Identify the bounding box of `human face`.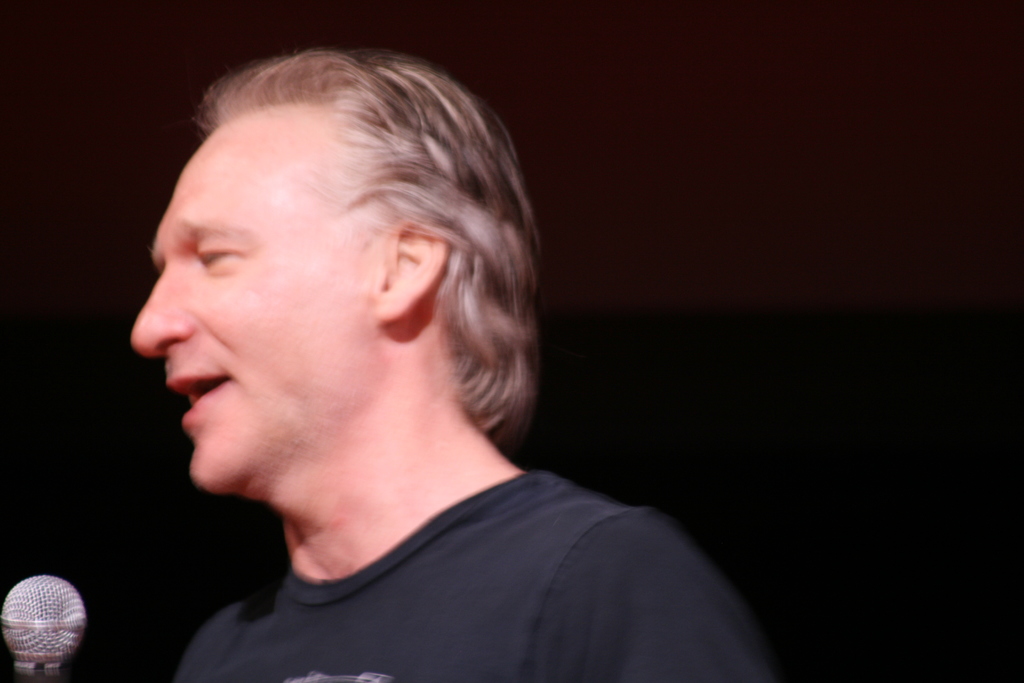
crop(131, 129, 374, 489).
